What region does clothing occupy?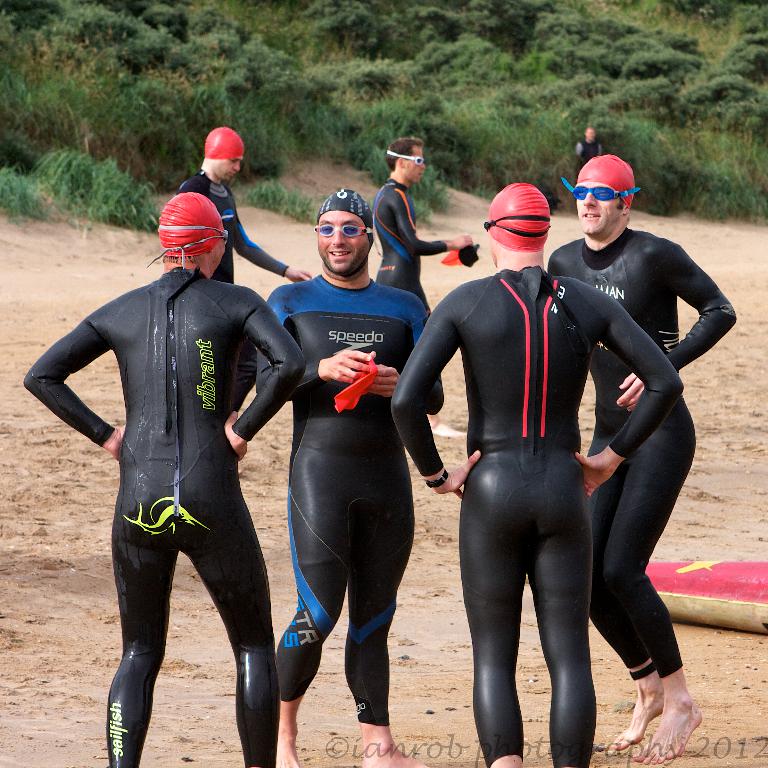
15, 252, 303, 762.
